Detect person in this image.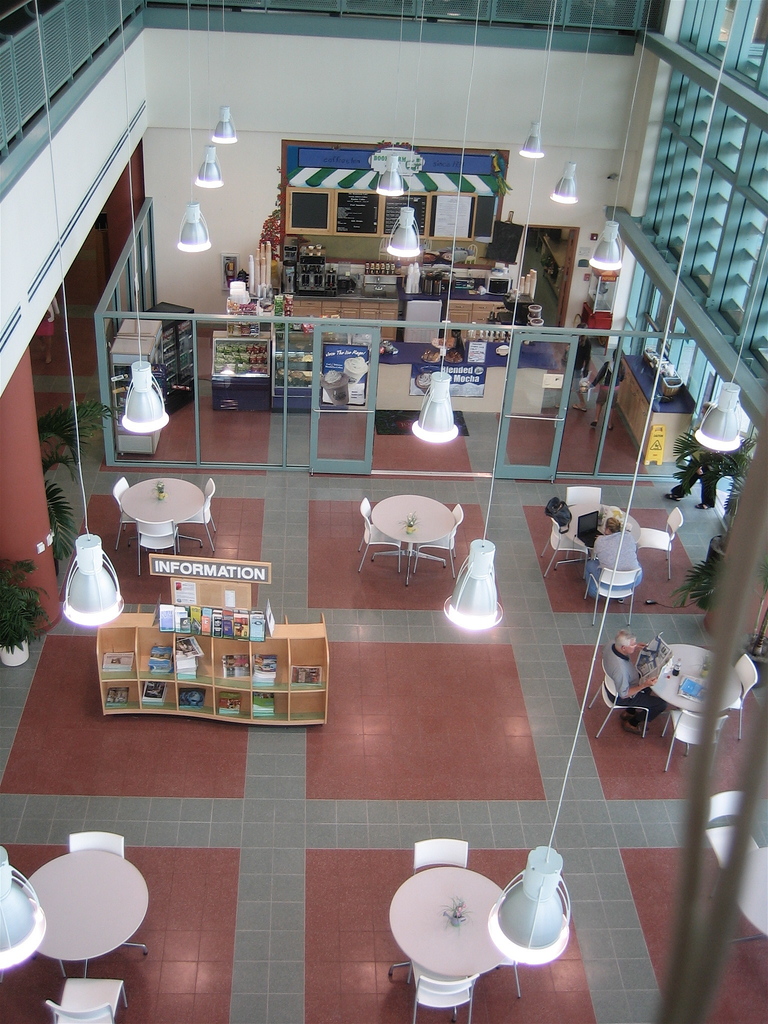
Detection: <region>580, 515, 646, 598</region>.
